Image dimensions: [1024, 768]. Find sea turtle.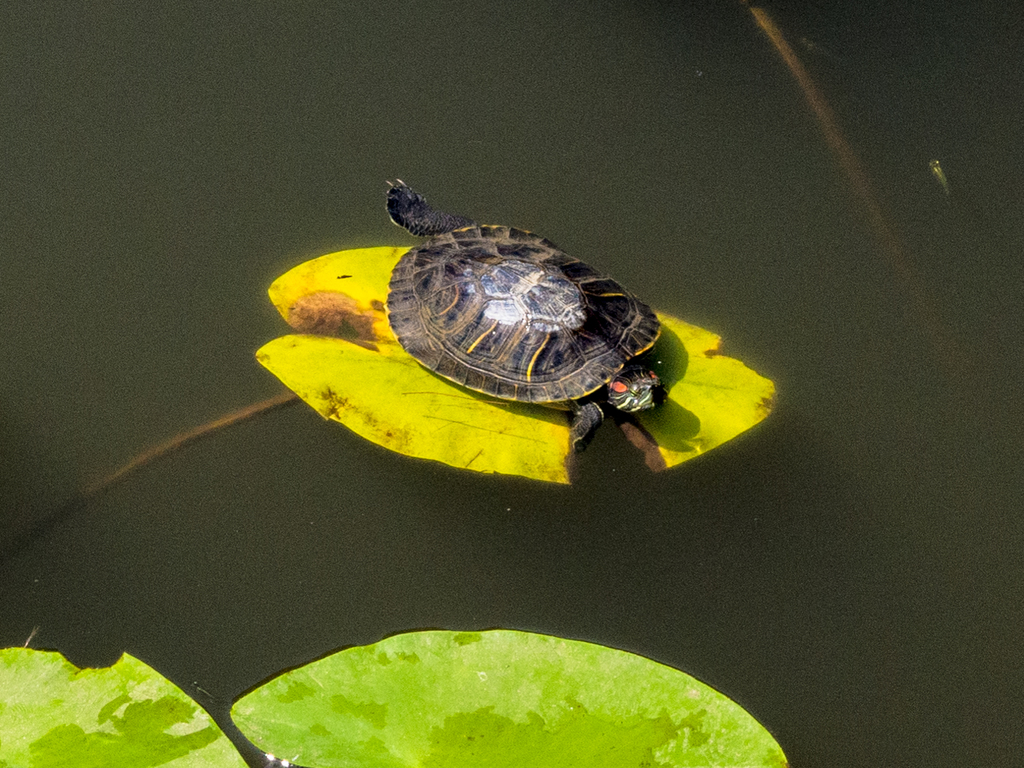
detection(378, 170, 665, 454).
